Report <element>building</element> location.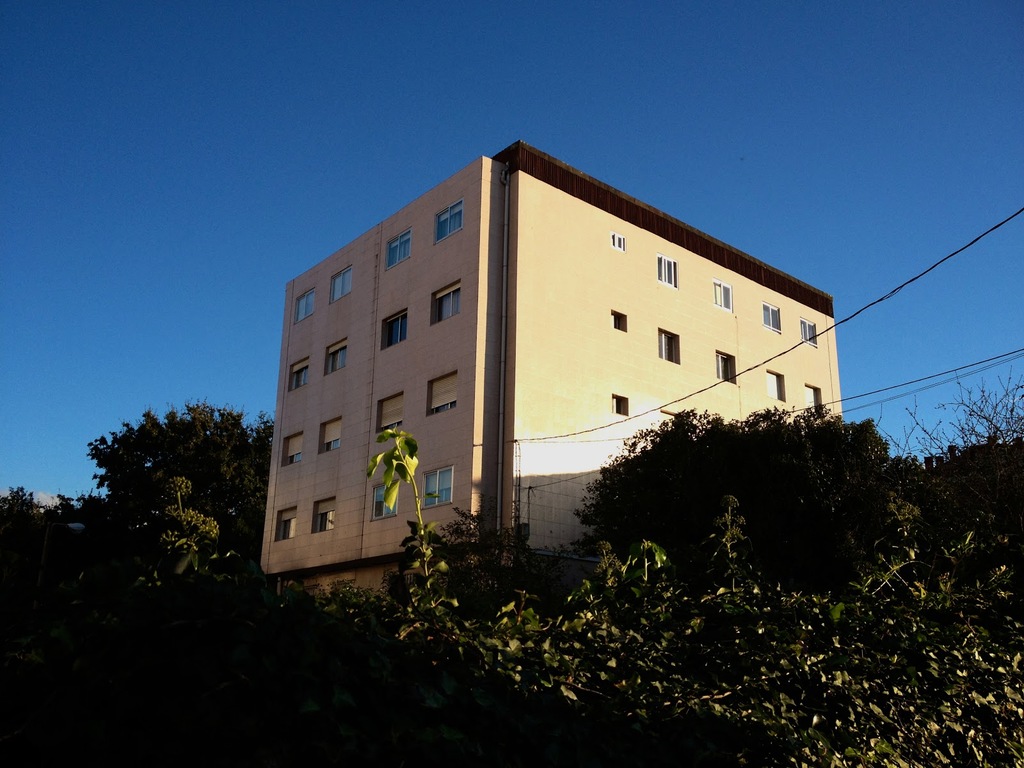
Report: [261, 140, 845, 596].
